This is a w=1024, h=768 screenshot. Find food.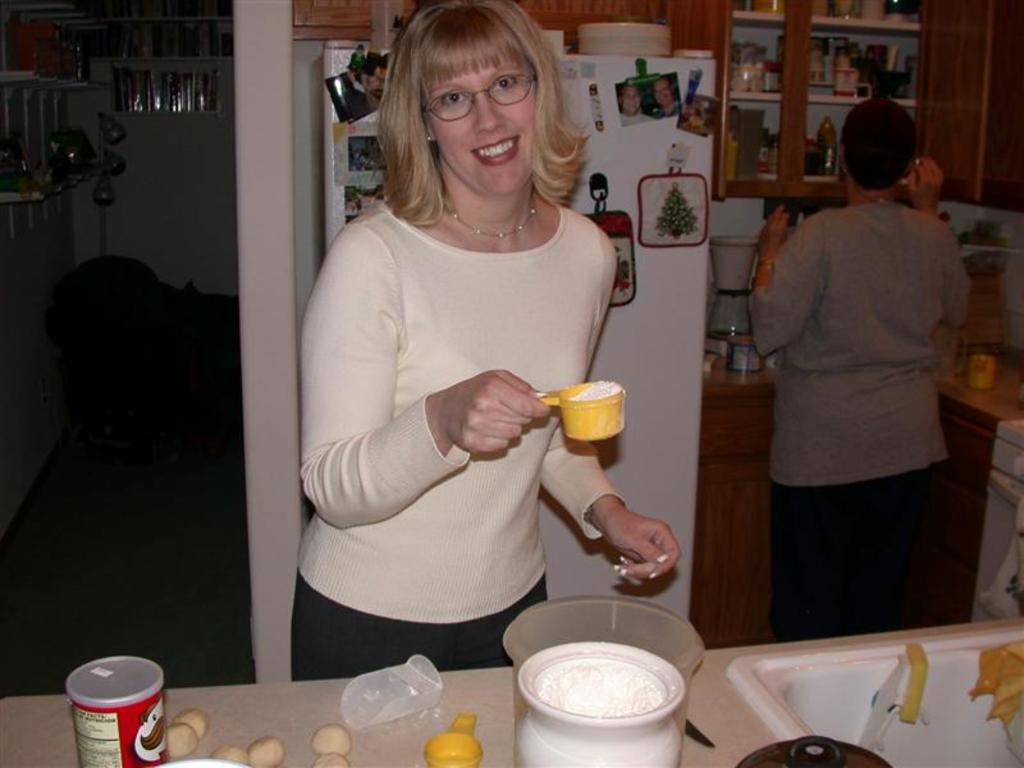
Bounding box: (x1=170, y1=705, x2=211, y2=741).
